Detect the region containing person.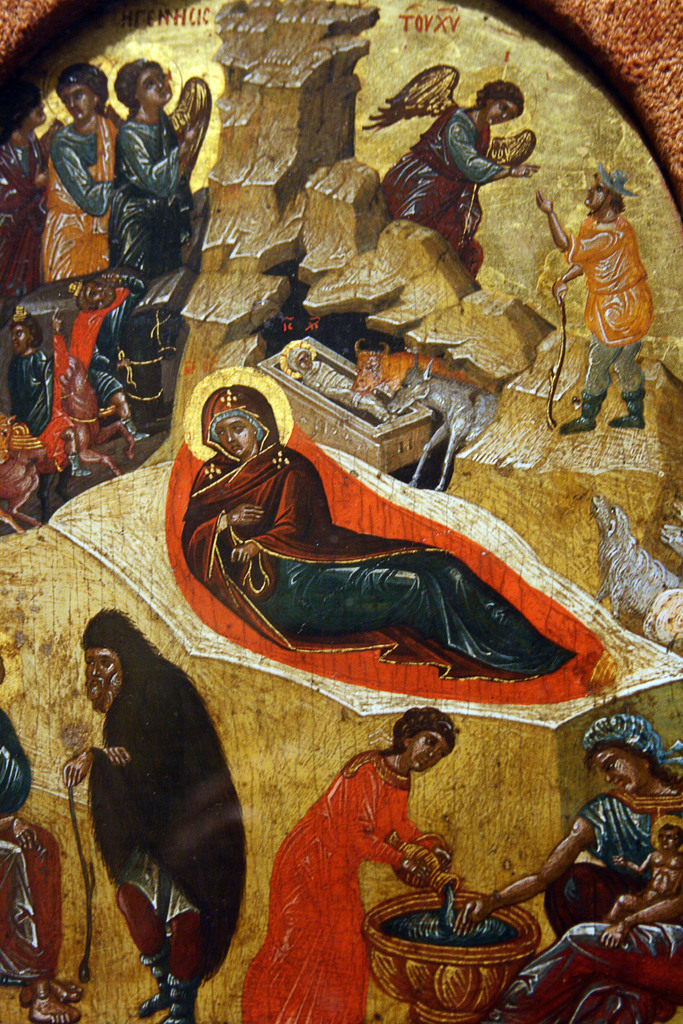
64 263 155 428.
